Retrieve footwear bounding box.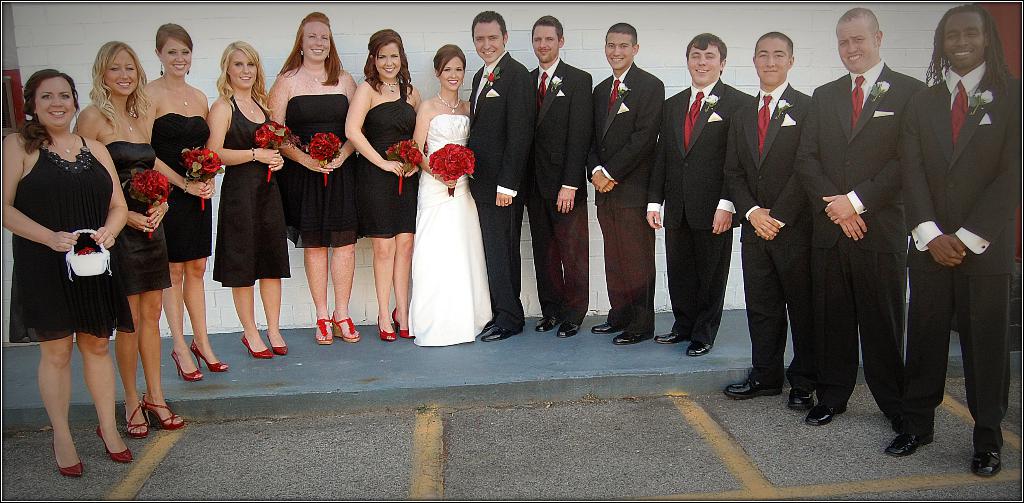
Bounding box: [888,434,930,459].
